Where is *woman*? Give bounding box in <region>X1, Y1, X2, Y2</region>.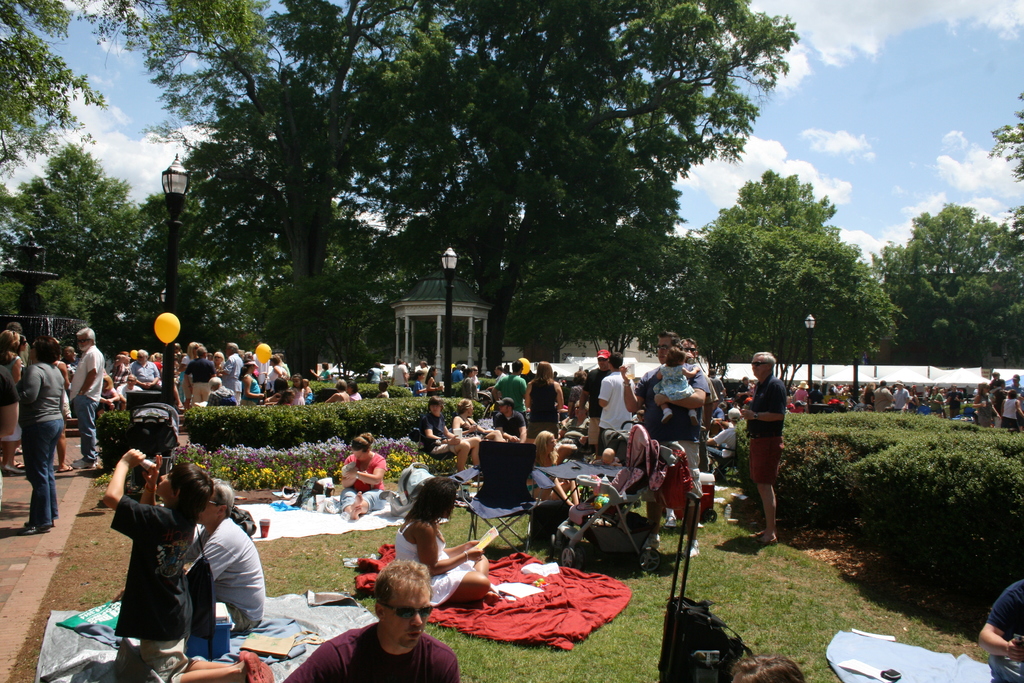
<region>339, 433, 387, 522</region>.
